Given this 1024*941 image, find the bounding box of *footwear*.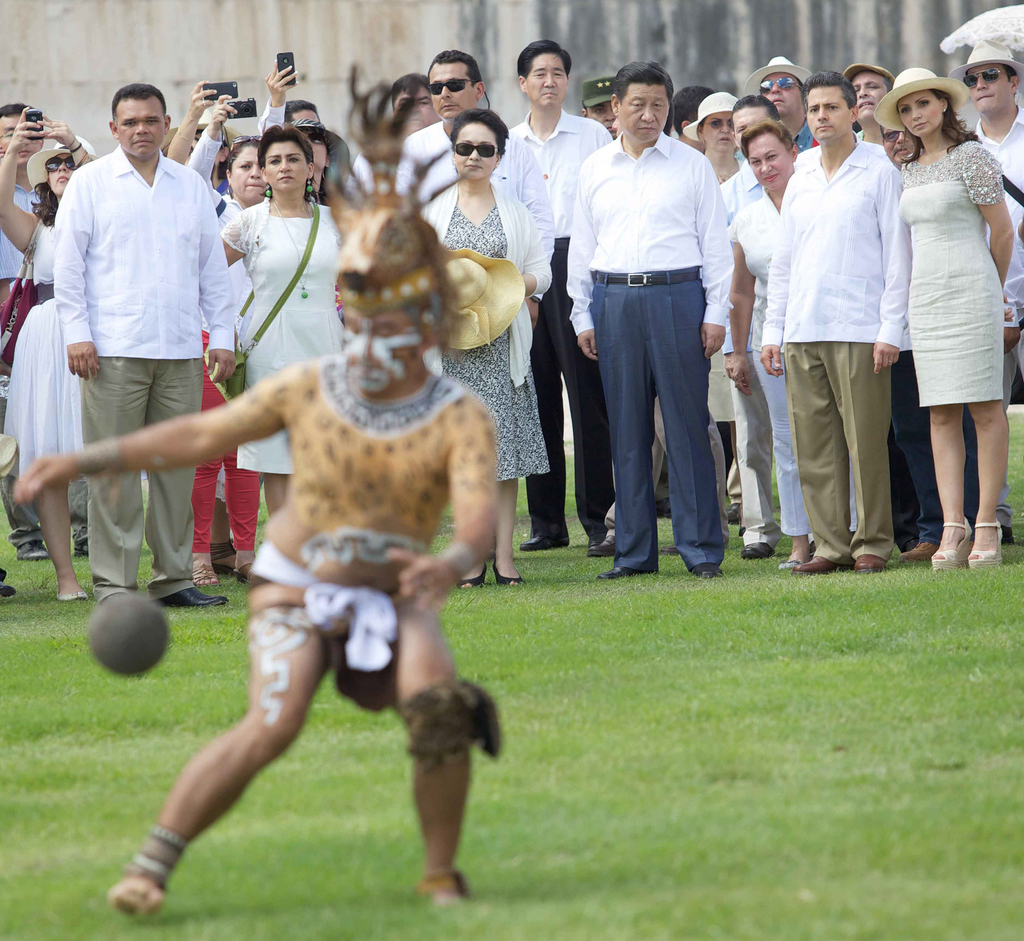
bbox(584, 529, 611, 554).
